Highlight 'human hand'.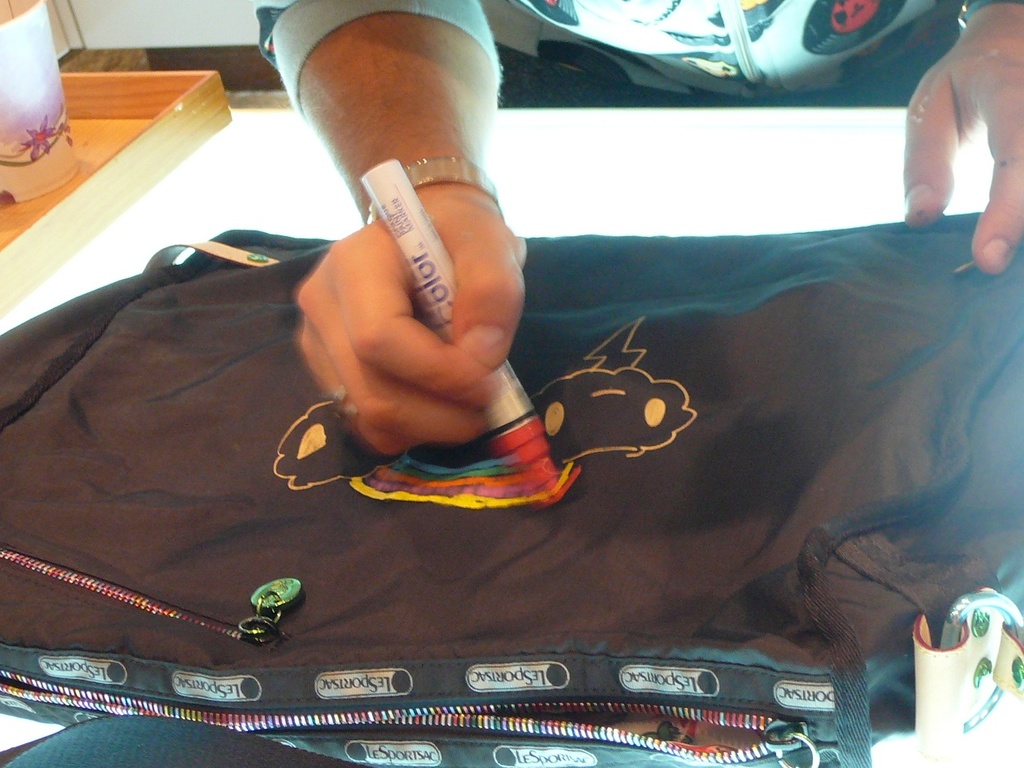
Highlighted region: (903,6,1023,277).
